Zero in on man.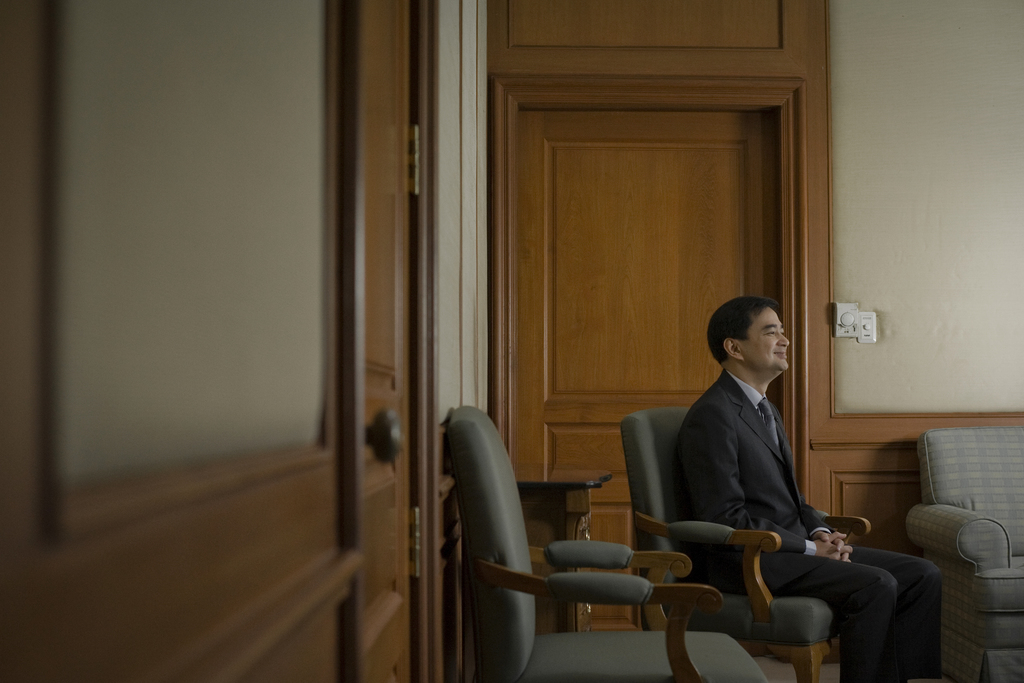
Zeroed in: BBox(673, 297, 942, 682).
